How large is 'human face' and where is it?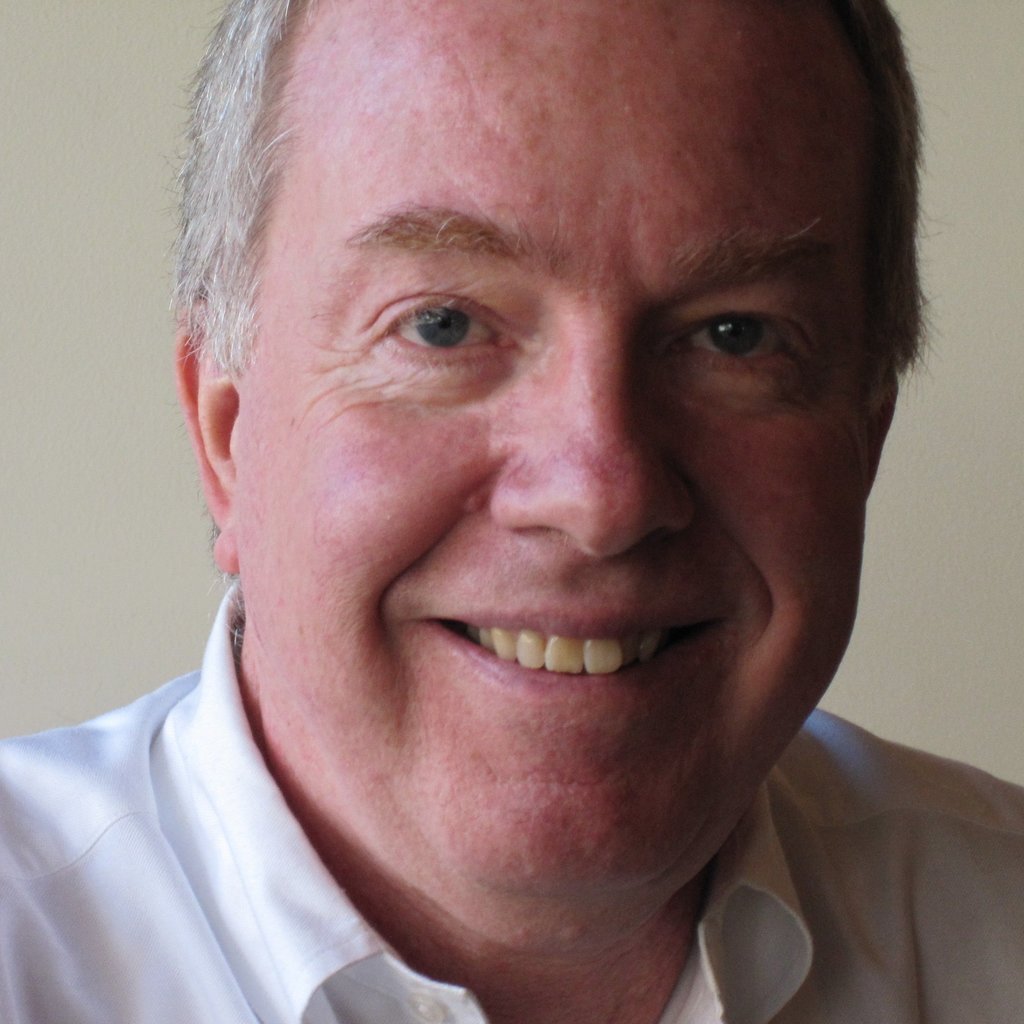
Bounding box: [left=235, top=0, right=868, bottom=957].
